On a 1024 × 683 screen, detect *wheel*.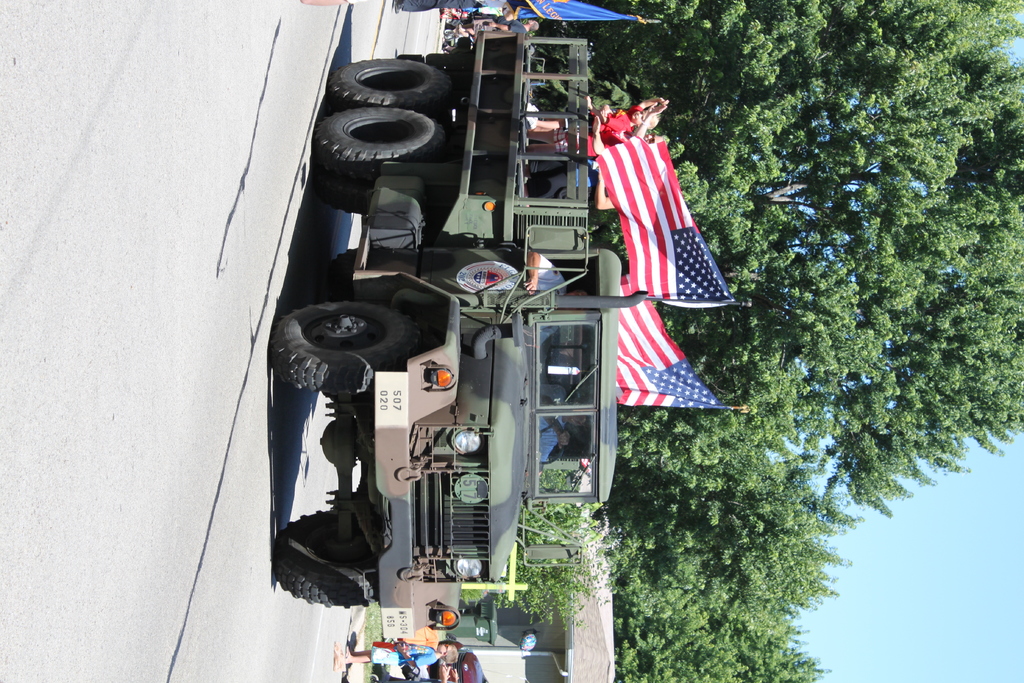
286:304:403:363.
